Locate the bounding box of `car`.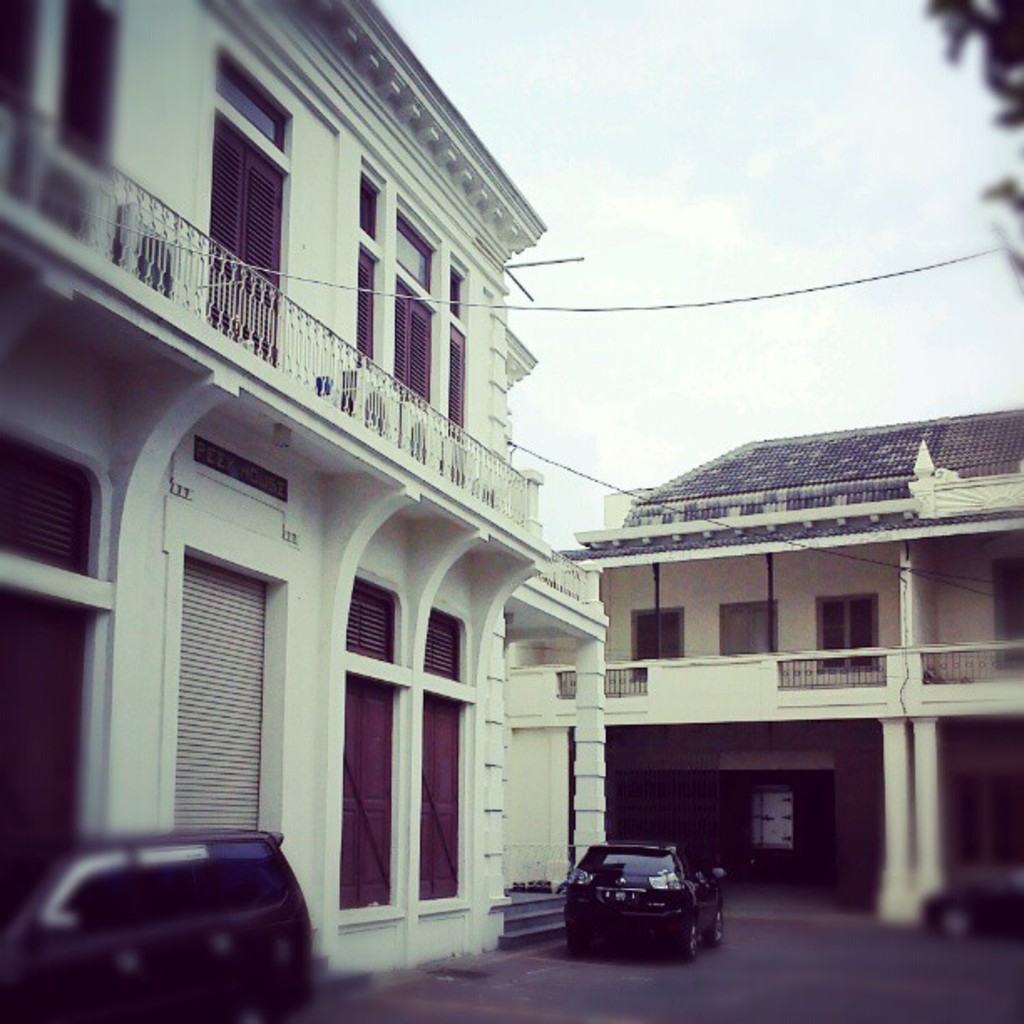
Bounding box: 557,840,726,964.
